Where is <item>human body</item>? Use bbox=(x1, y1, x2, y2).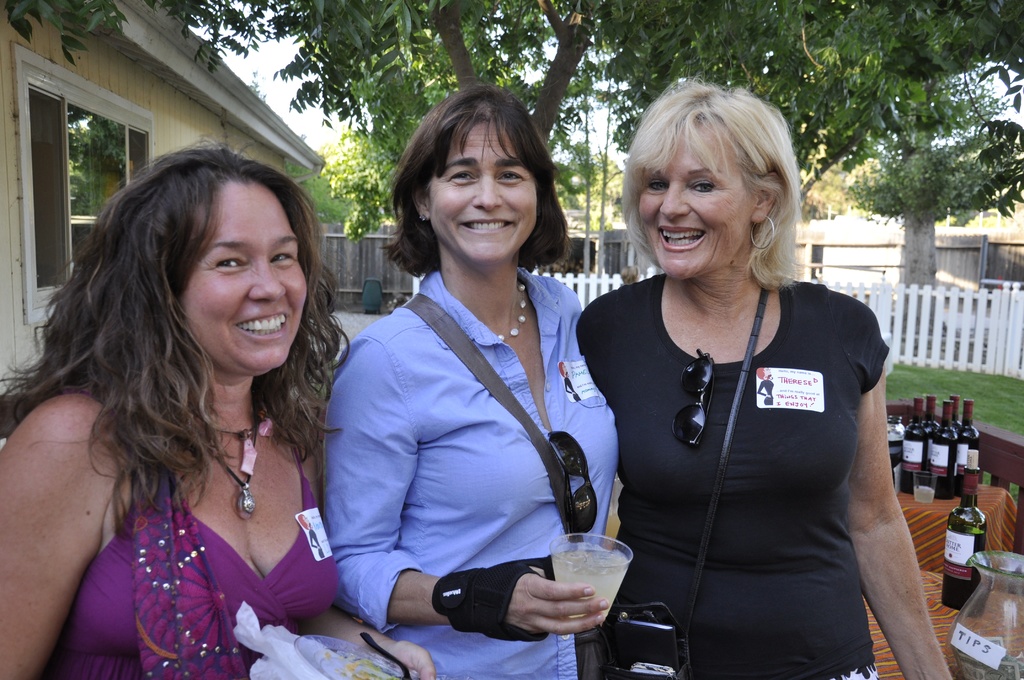
bbox=(5, 140, 442, 679).
